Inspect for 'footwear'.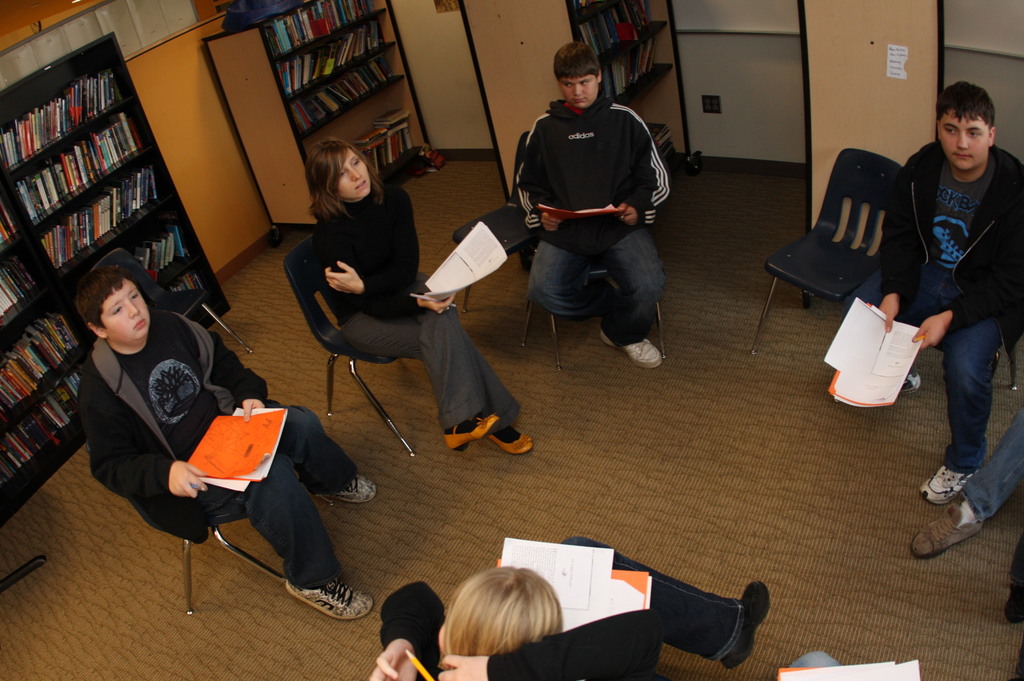
Inspection: {"x1": 307, "y1": 468, "x2": 378, "y2": 507}.
